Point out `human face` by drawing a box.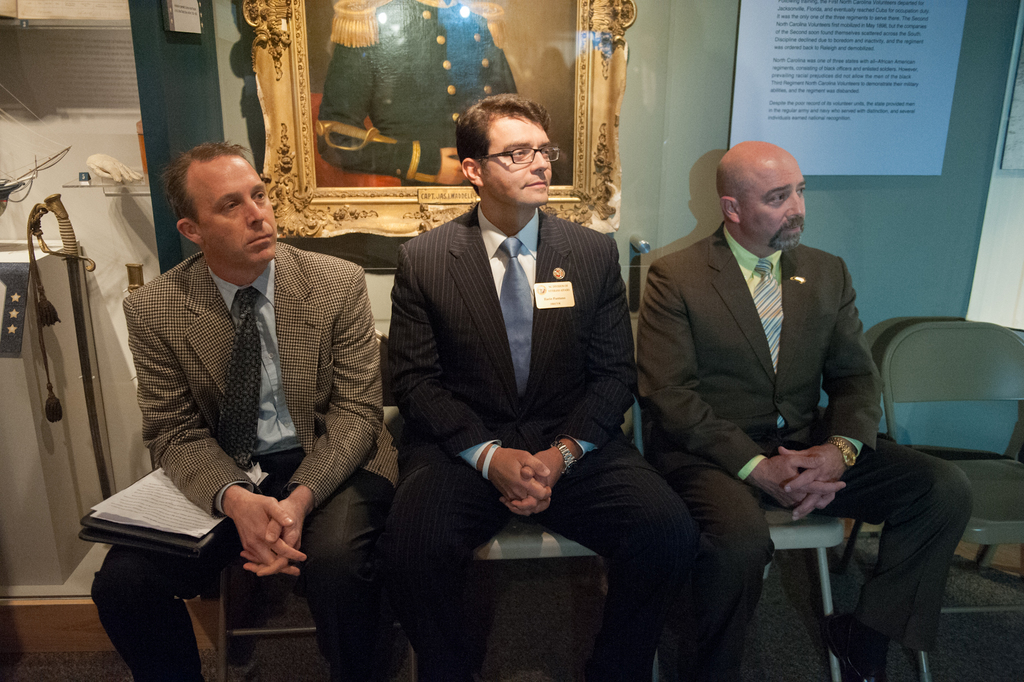
locate(744, 170, 810, 253).
